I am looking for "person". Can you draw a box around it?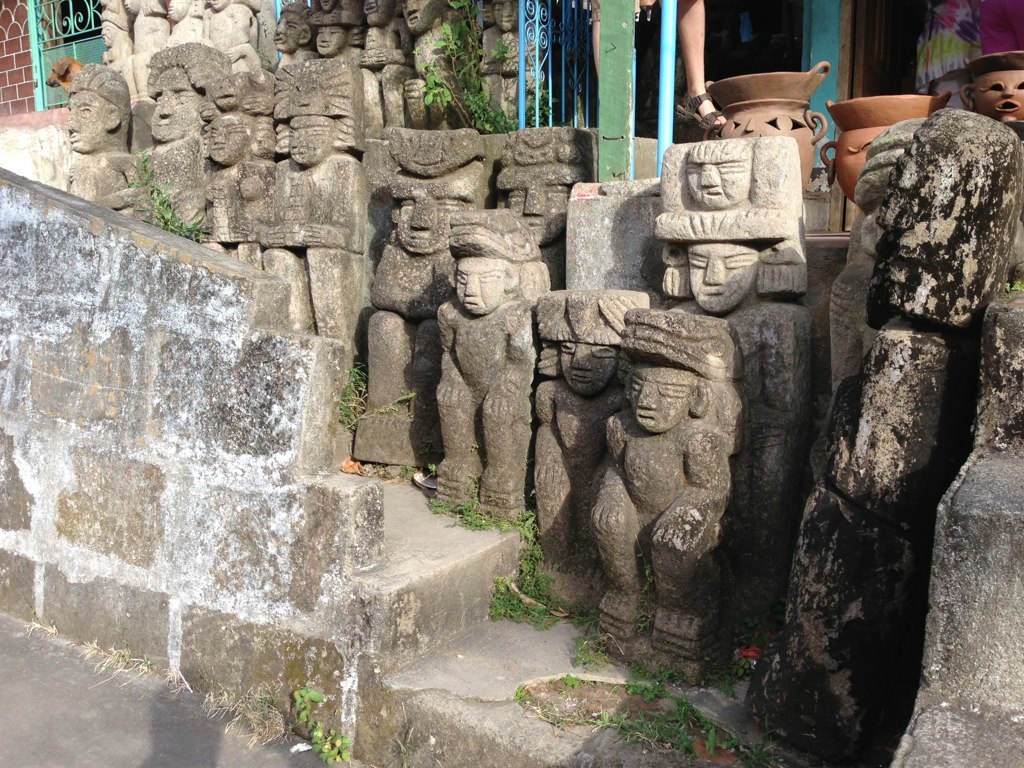
Sure, the bounding box is Rect(595, 310, 737, 661).
